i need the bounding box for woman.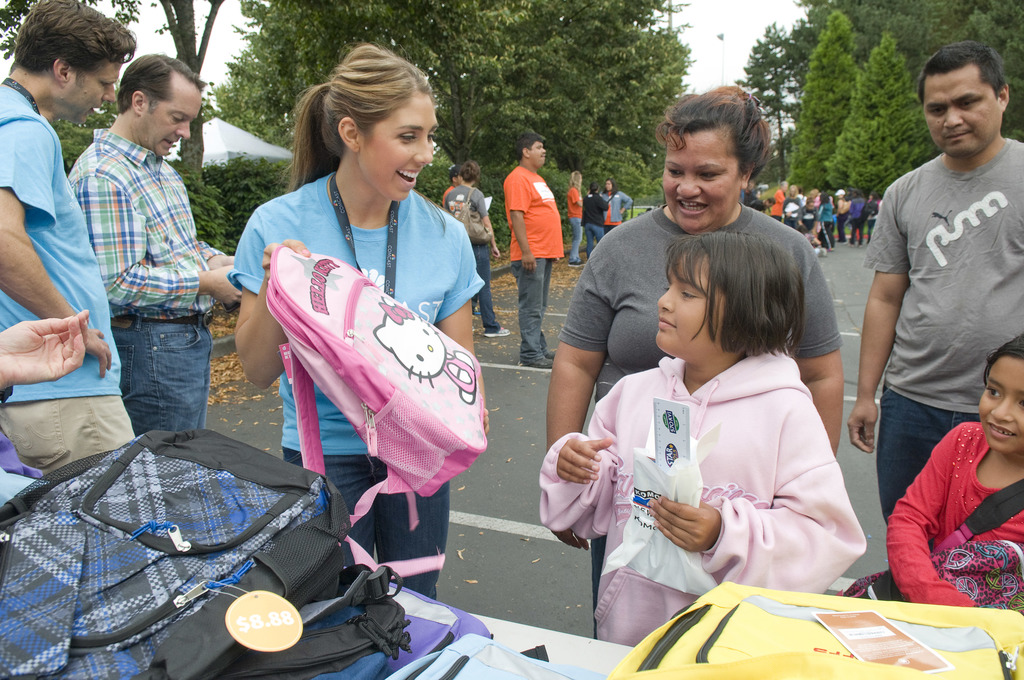
Here it is: (left=600, top=178, right=632, bottom=238).
